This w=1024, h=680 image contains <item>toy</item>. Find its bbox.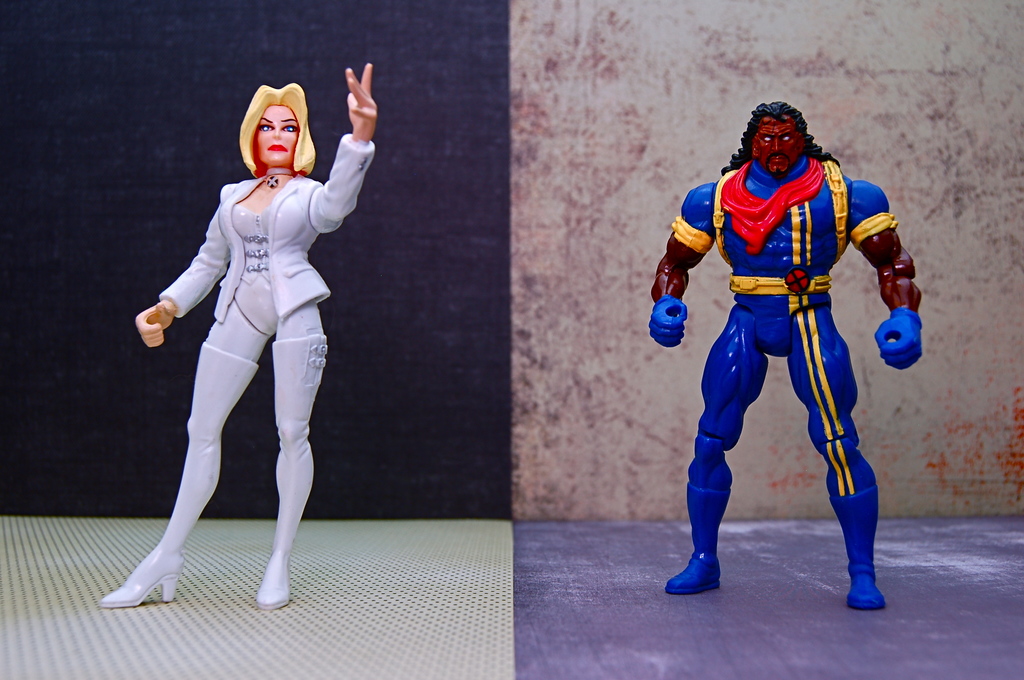
box(95, 55, 377, 608).
